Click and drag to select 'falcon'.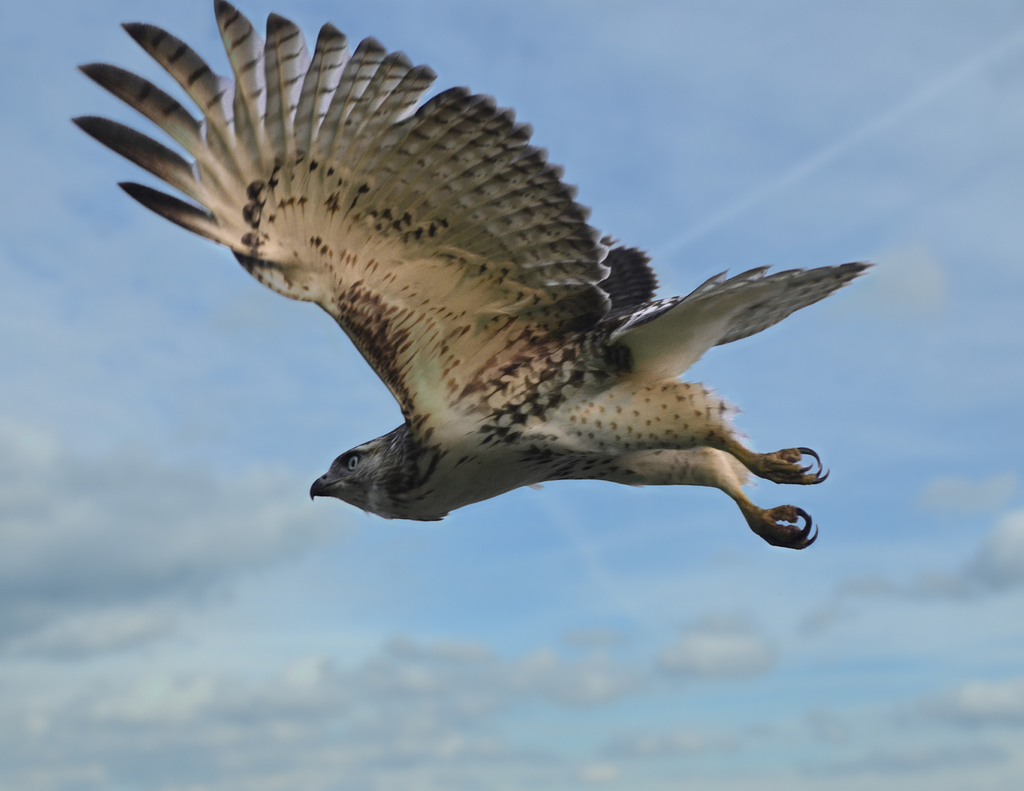
Selection: [72,0,879,552].
